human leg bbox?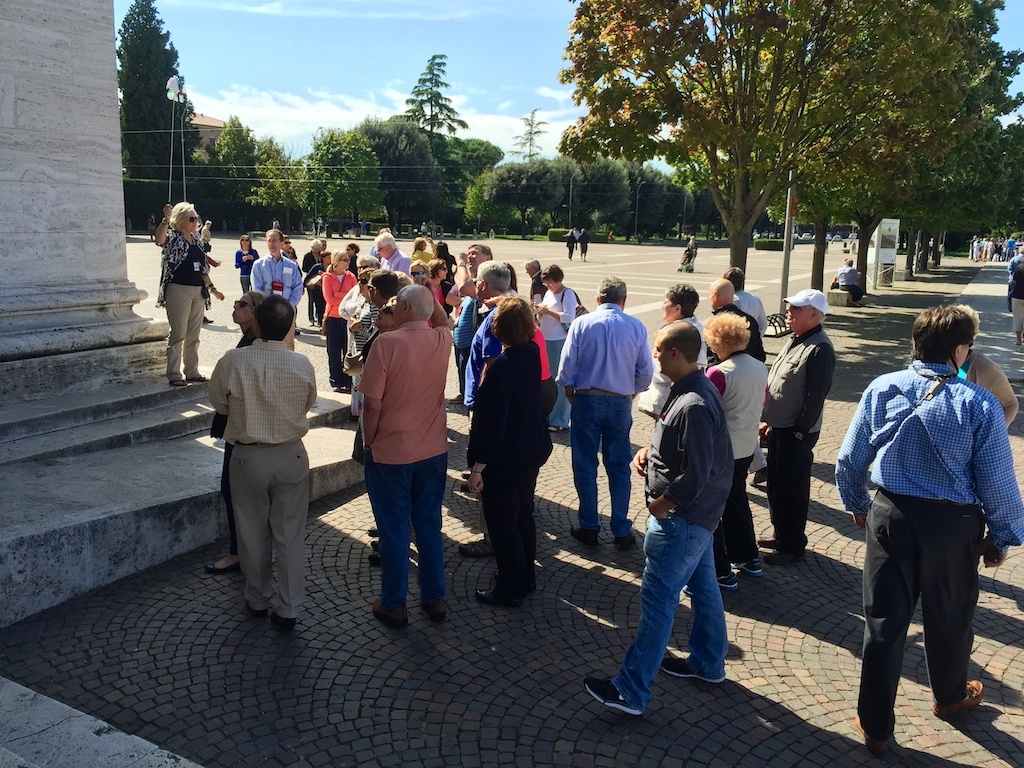
box=[857, 499, 916, 754]
